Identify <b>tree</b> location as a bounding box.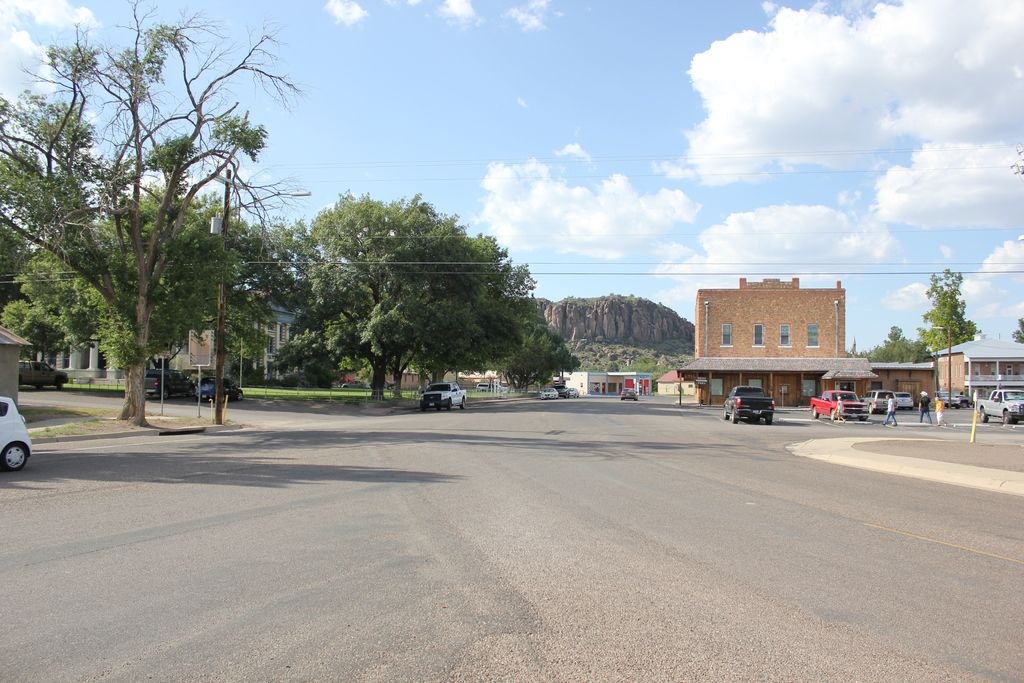
920,267,983,356.
